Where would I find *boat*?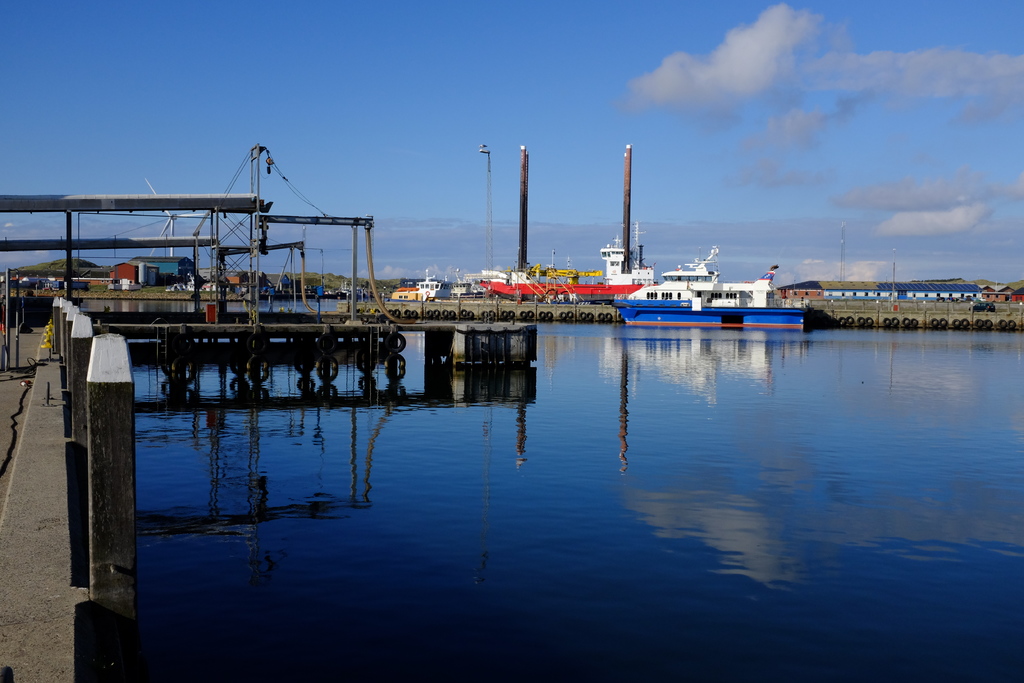
At {"left": 449, "top": 263, "right": 476, "bottom": 297}.
